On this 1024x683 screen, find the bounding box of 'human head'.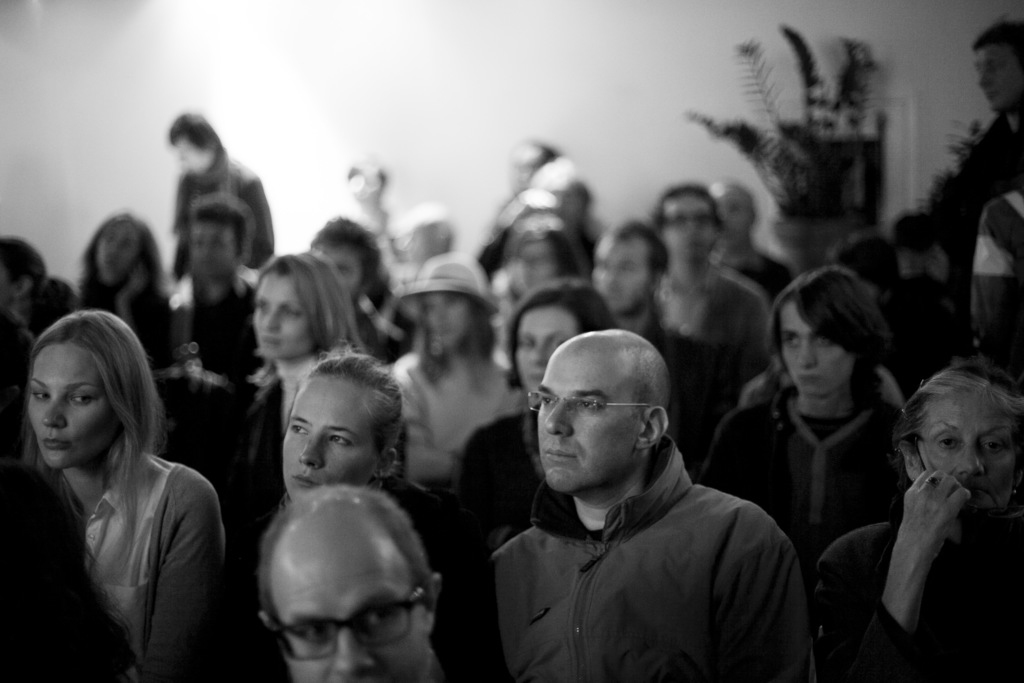
Bounding box: <box>890,368,1023,532</box>.
